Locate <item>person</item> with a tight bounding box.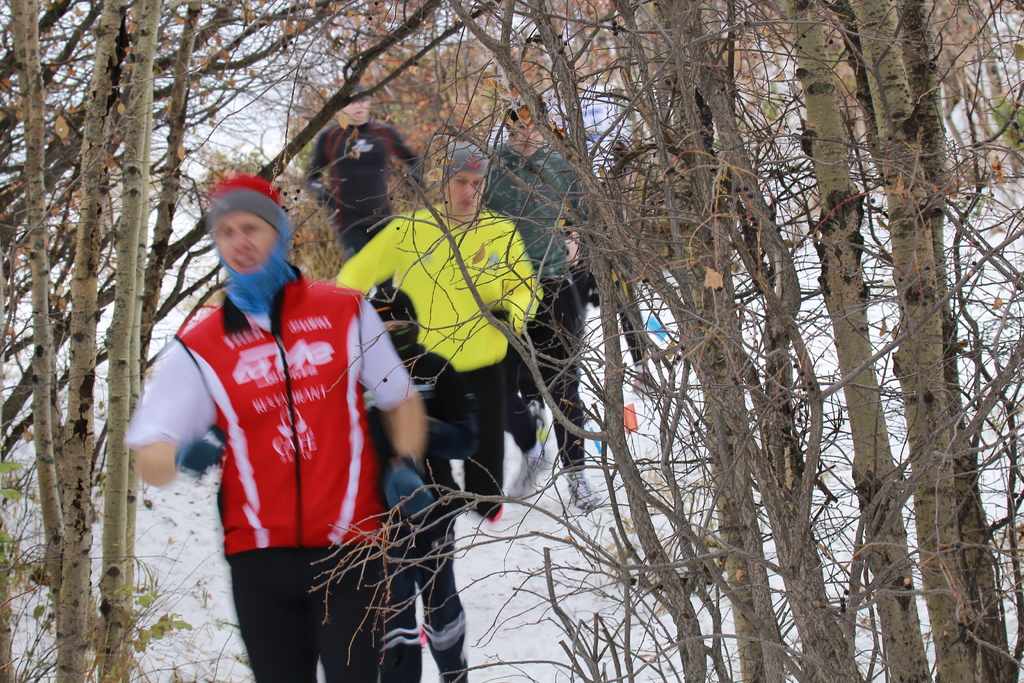
{"left": 336, "top": 136, "right": 541, "bottom": 524}.
